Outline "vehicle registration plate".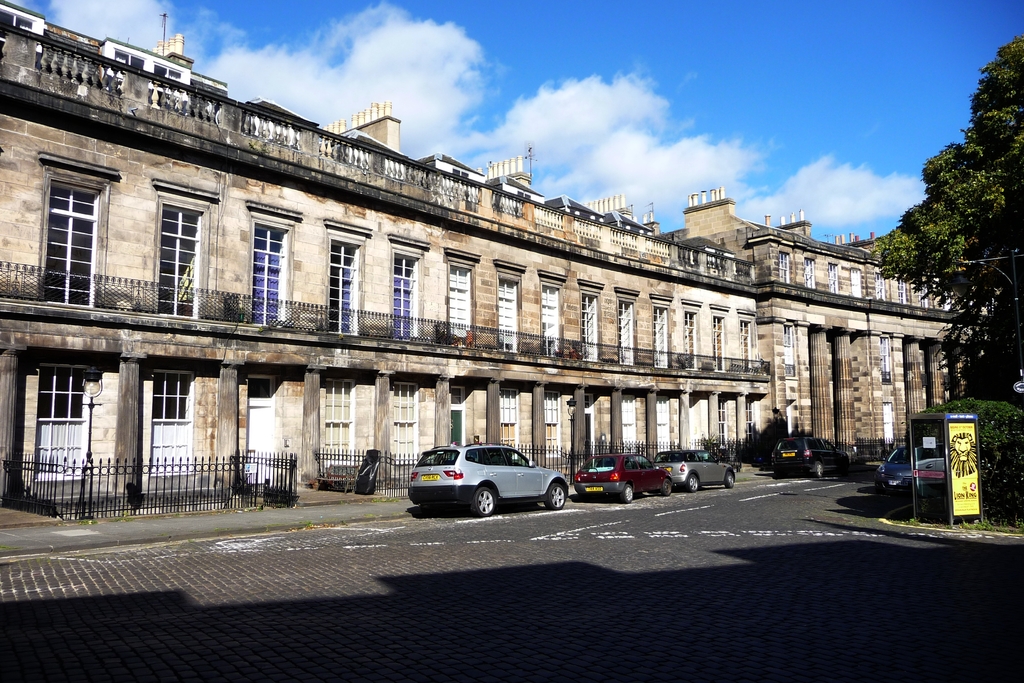
Outline: [585,488,601,490].
